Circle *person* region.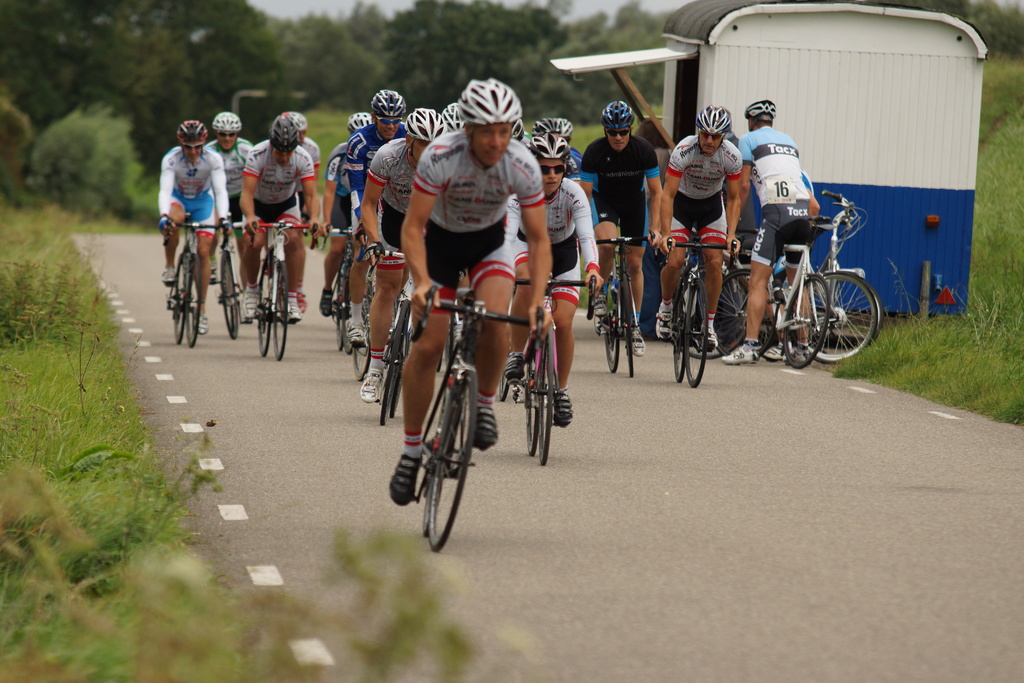
Region: {"x1": 655, "y1": 103, "x2": 742, "y2": 341}.
